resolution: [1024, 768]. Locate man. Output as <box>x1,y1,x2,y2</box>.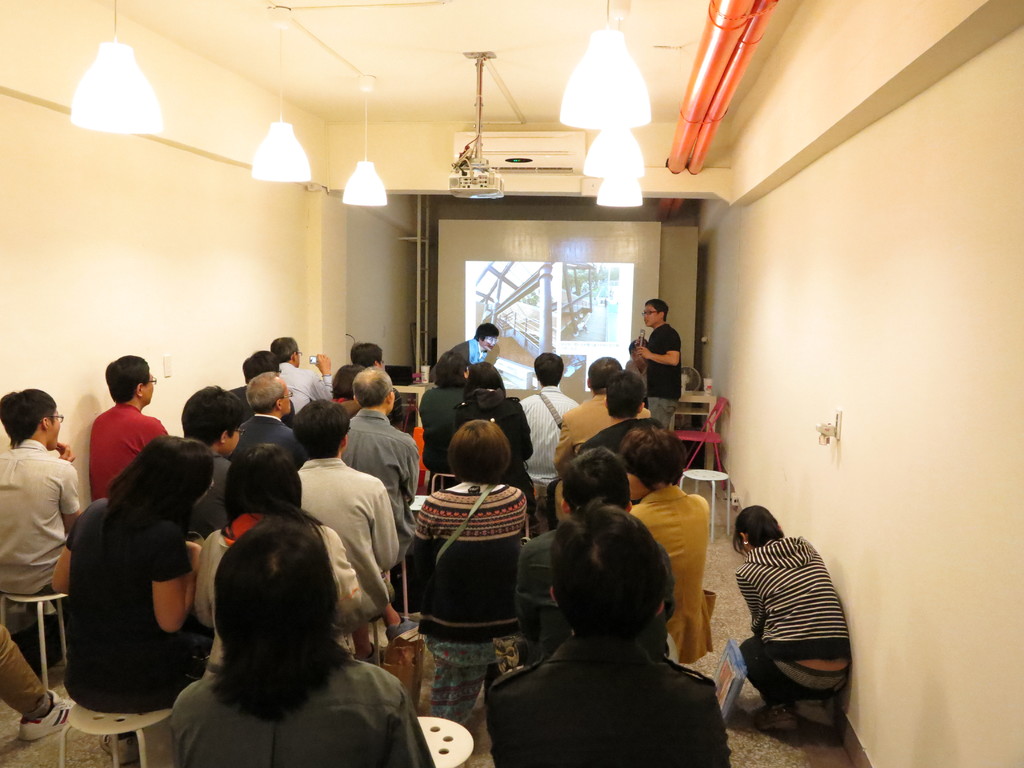
<box>218,369,308,470</box>.
